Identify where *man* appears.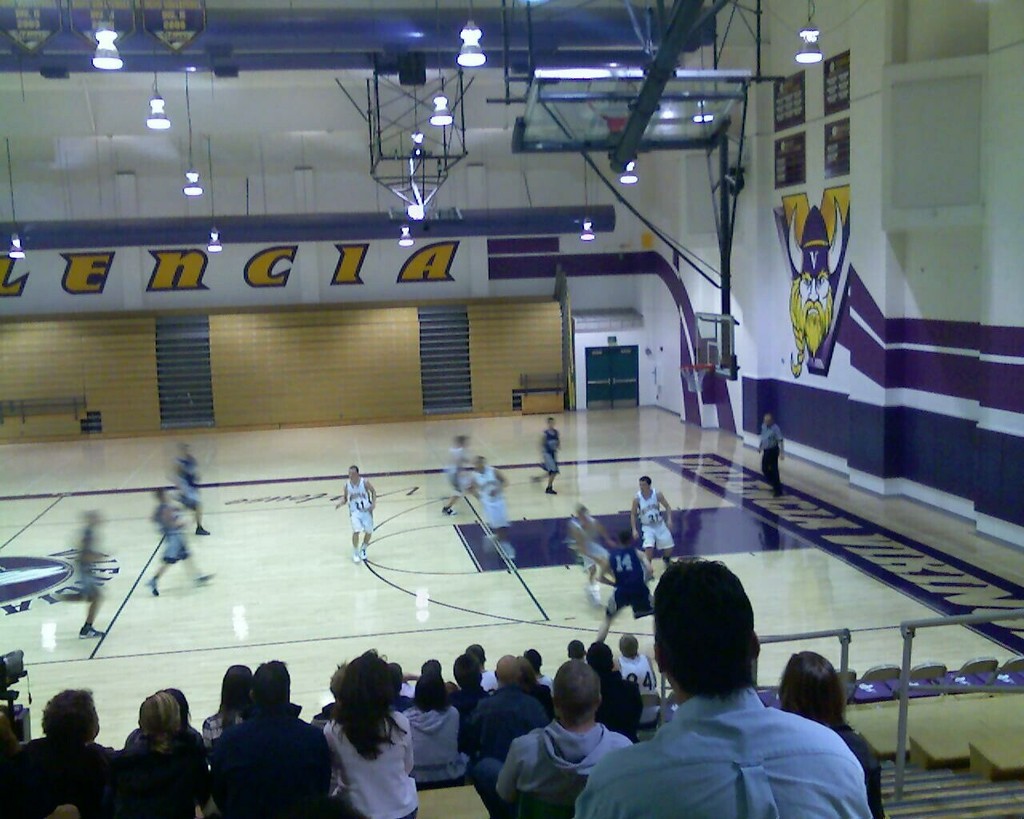
Appears at 166:439:210:535.
